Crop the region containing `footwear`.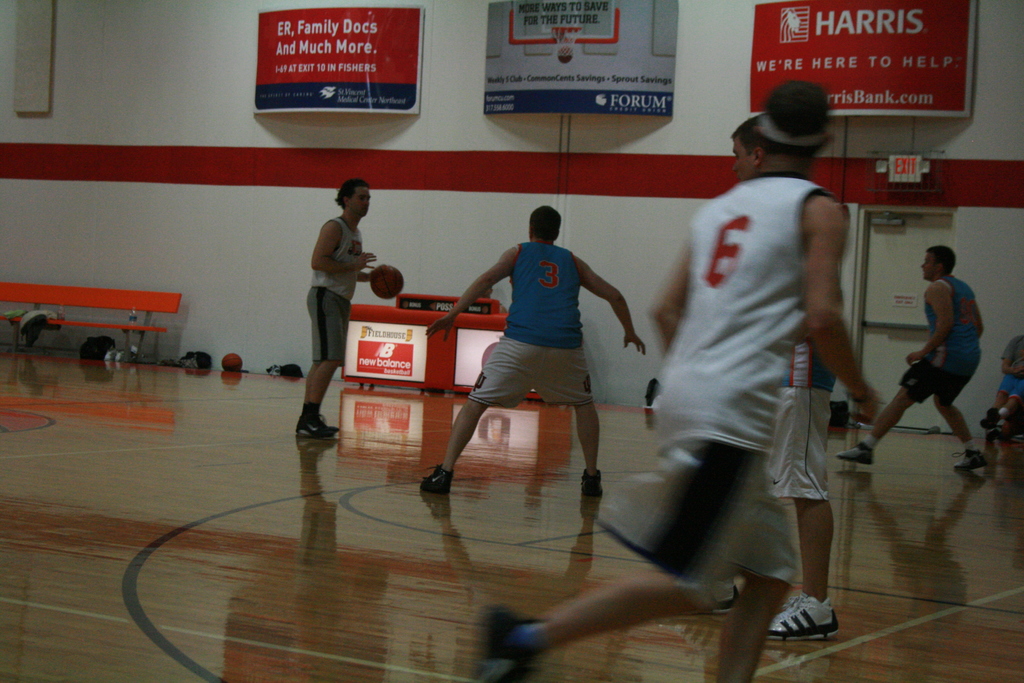
Crop region: bbox=(297, 407, 343, 440).
